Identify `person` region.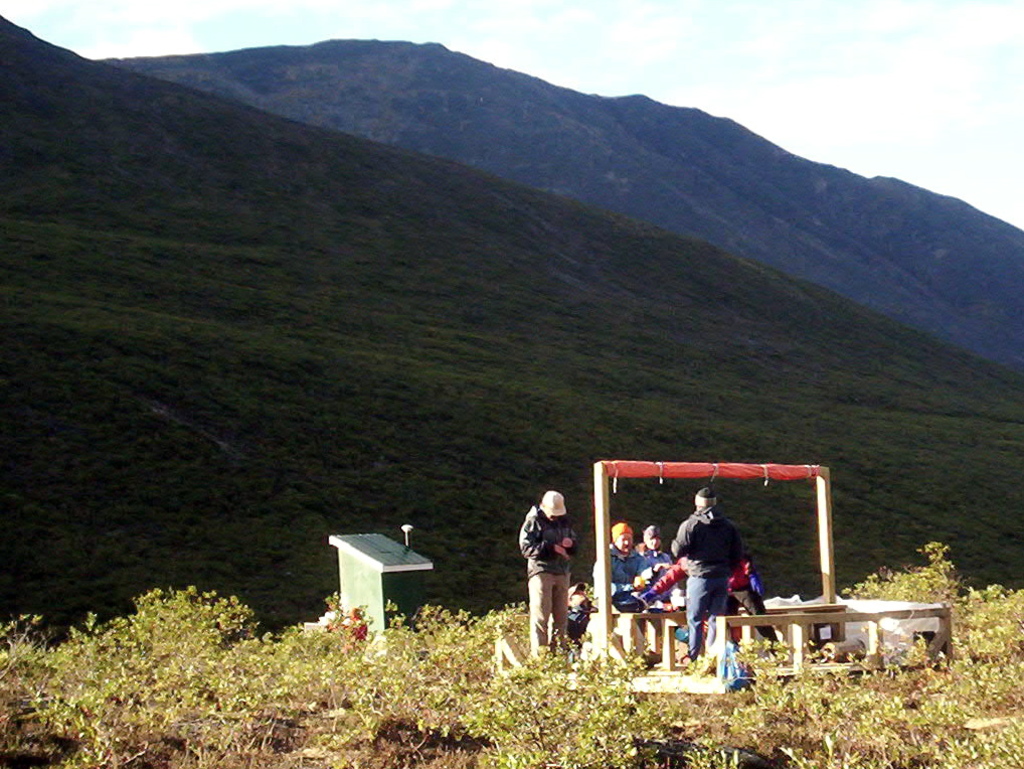
Region: <region>651, 548, 787, 659</region>.
